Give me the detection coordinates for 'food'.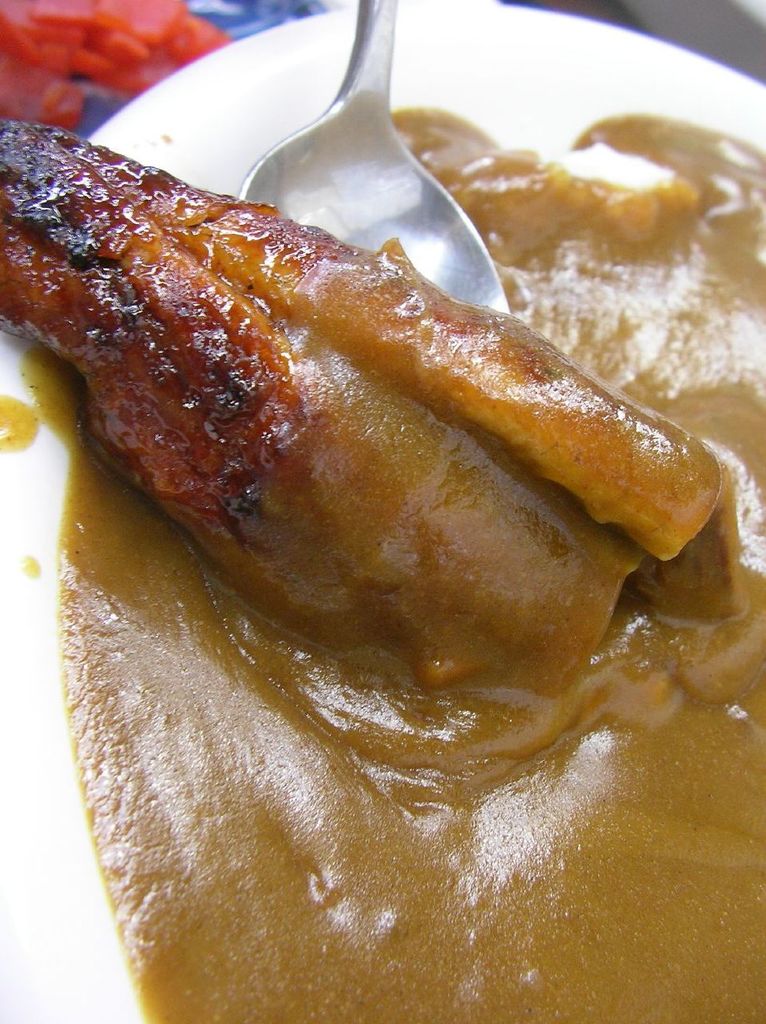
x1=3, y1=122, x2=732, y2=912.
